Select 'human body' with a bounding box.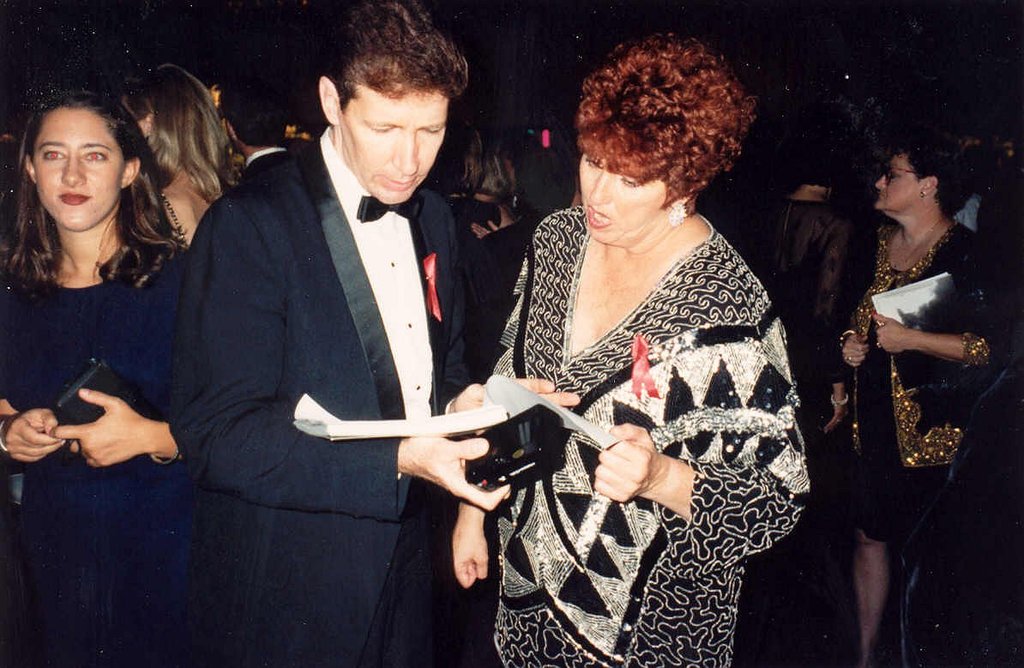
locate(1, 92, 212, 666).
